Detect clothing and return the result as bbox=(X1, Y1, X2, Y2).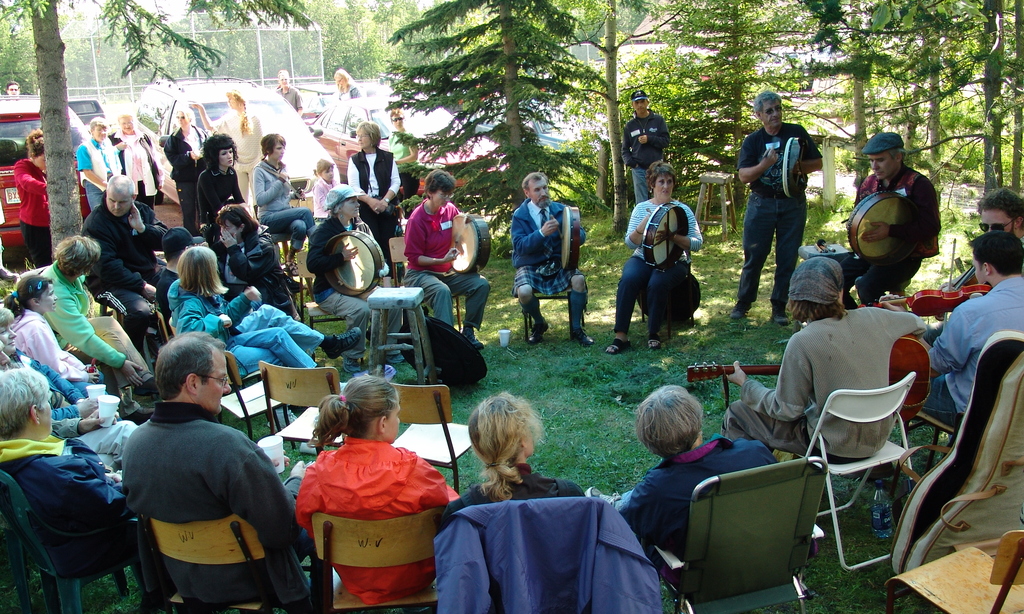
bbox=(76, 185, 169, 356).
